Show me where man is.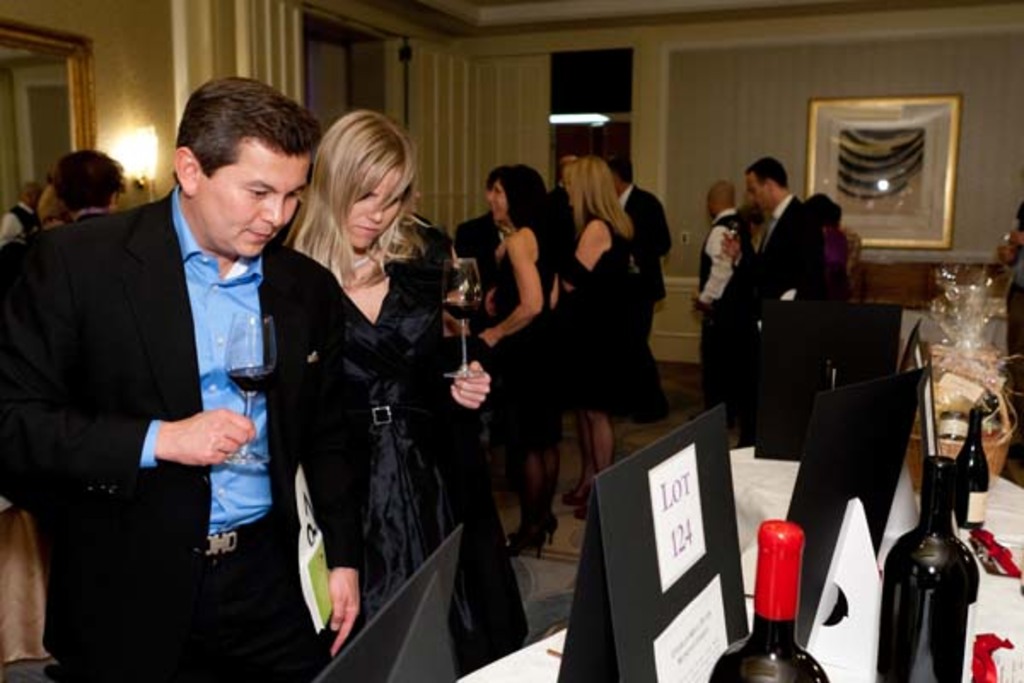
man is at 604, 155, 672, 427.
